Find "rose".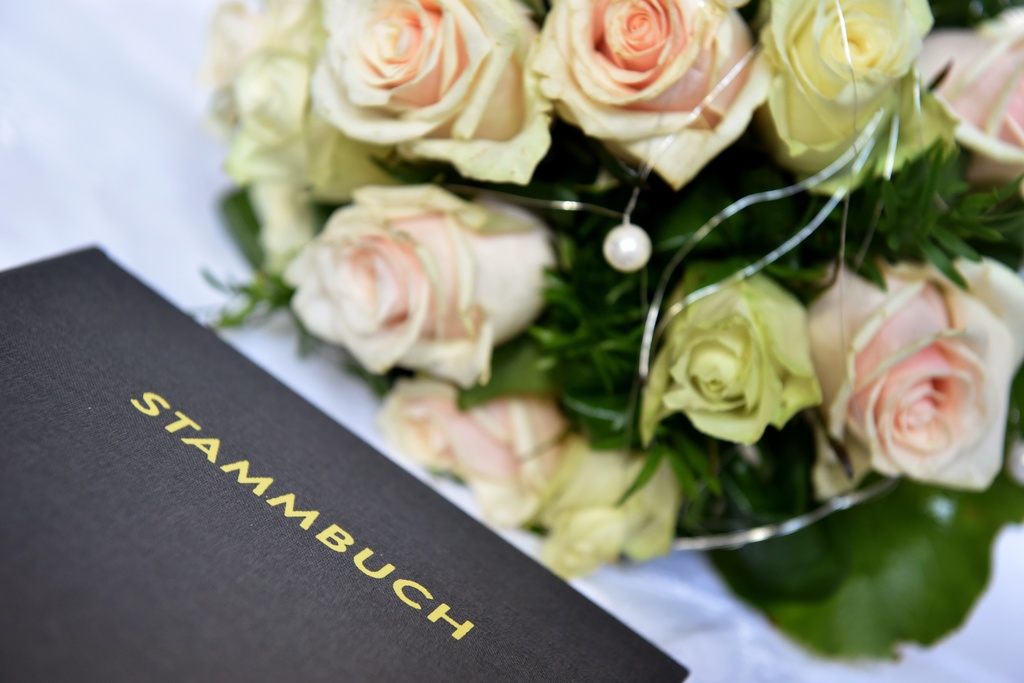
(left=524, top=425, right=684, bottom=579).
